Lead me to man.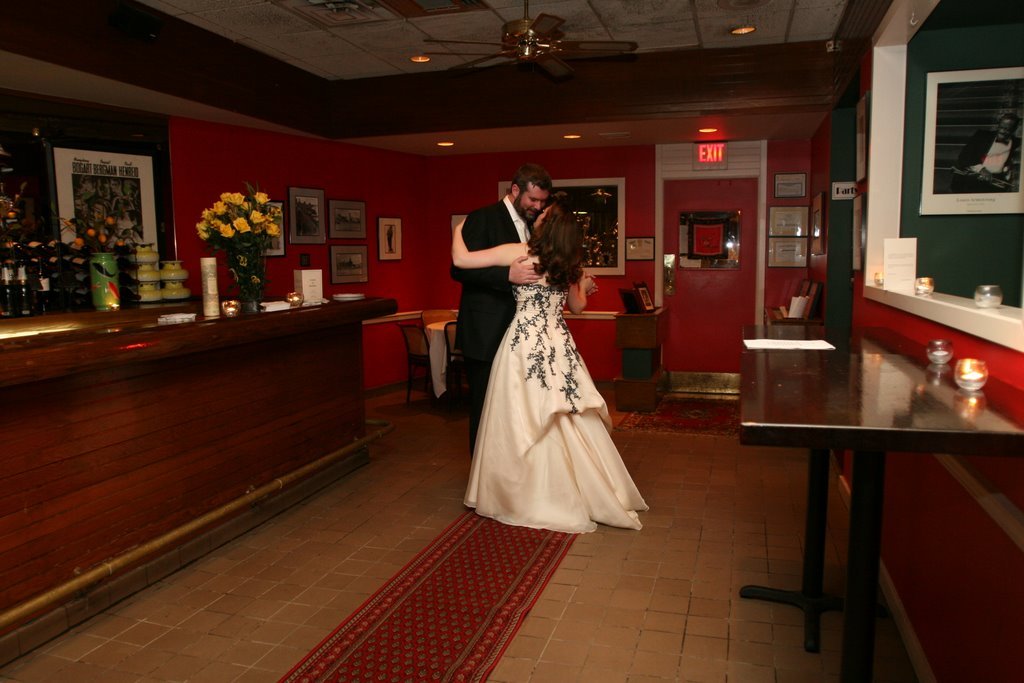
Lead to BBox(441, 153, 551, 398).
